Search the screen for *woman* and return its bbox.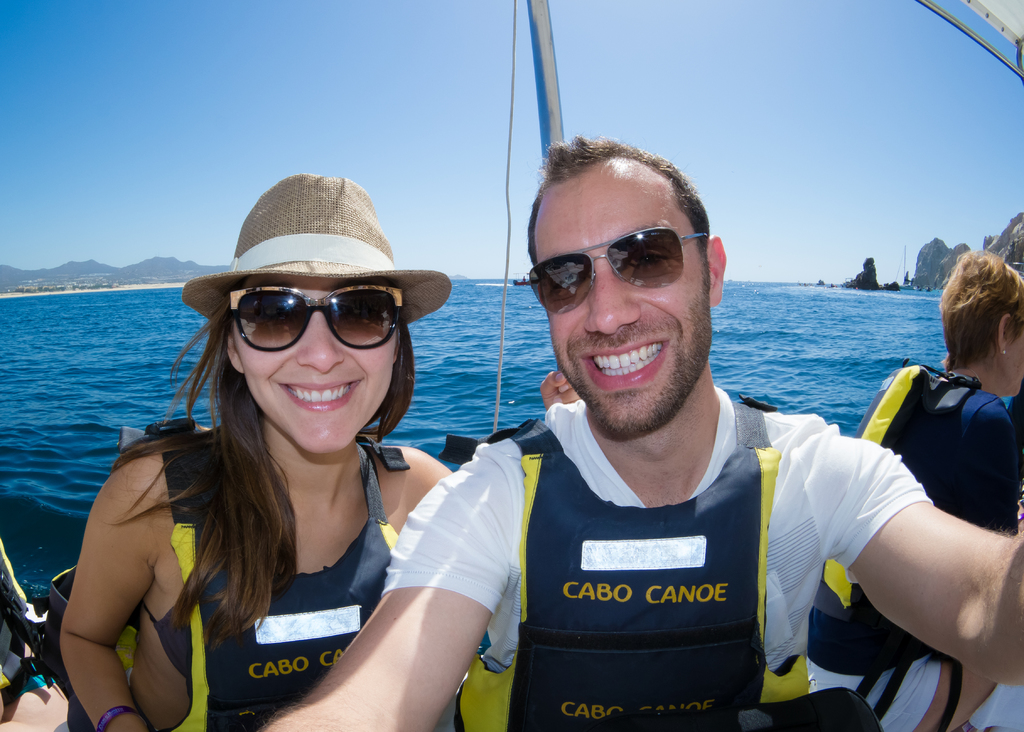
Found: [780, 250, 1023, 731].
